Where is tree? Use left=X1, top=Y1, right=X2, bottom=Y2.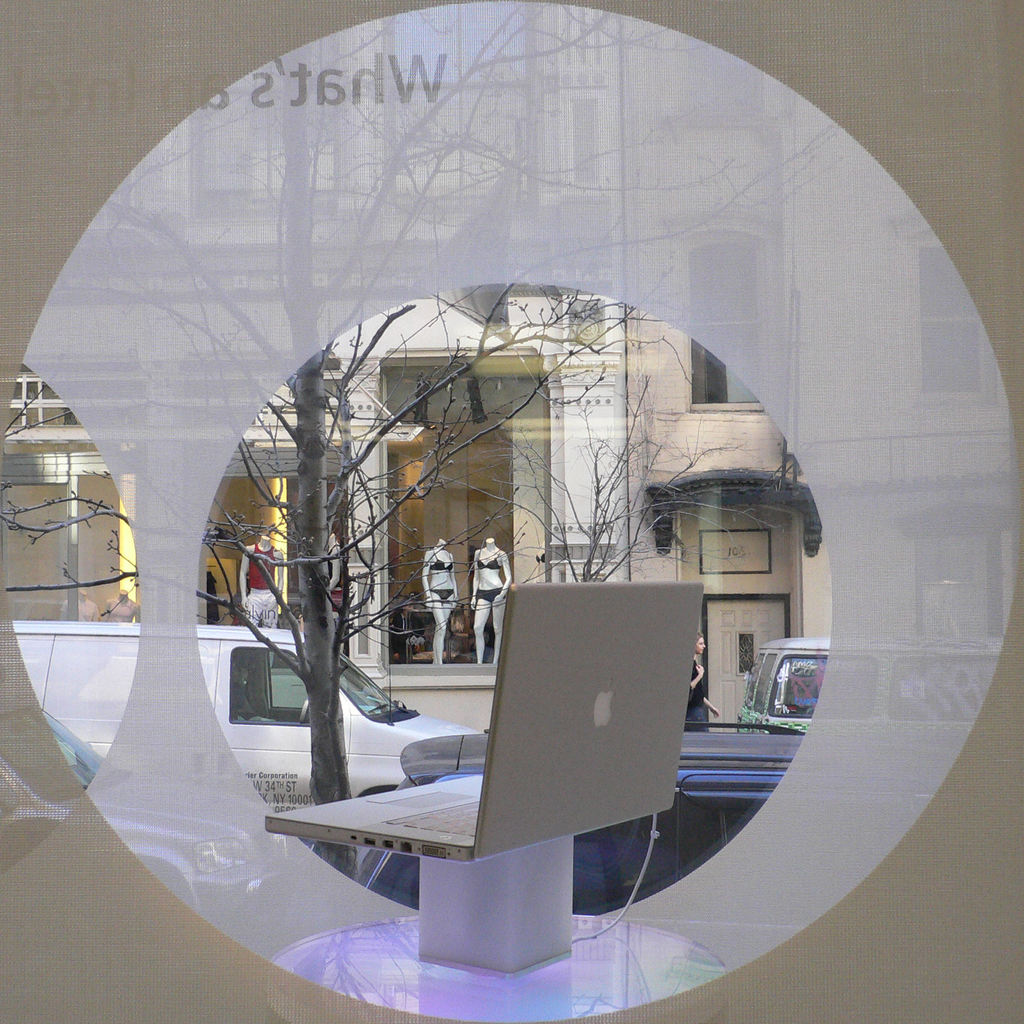
left=417, top=321, right=794, bottom=600.
